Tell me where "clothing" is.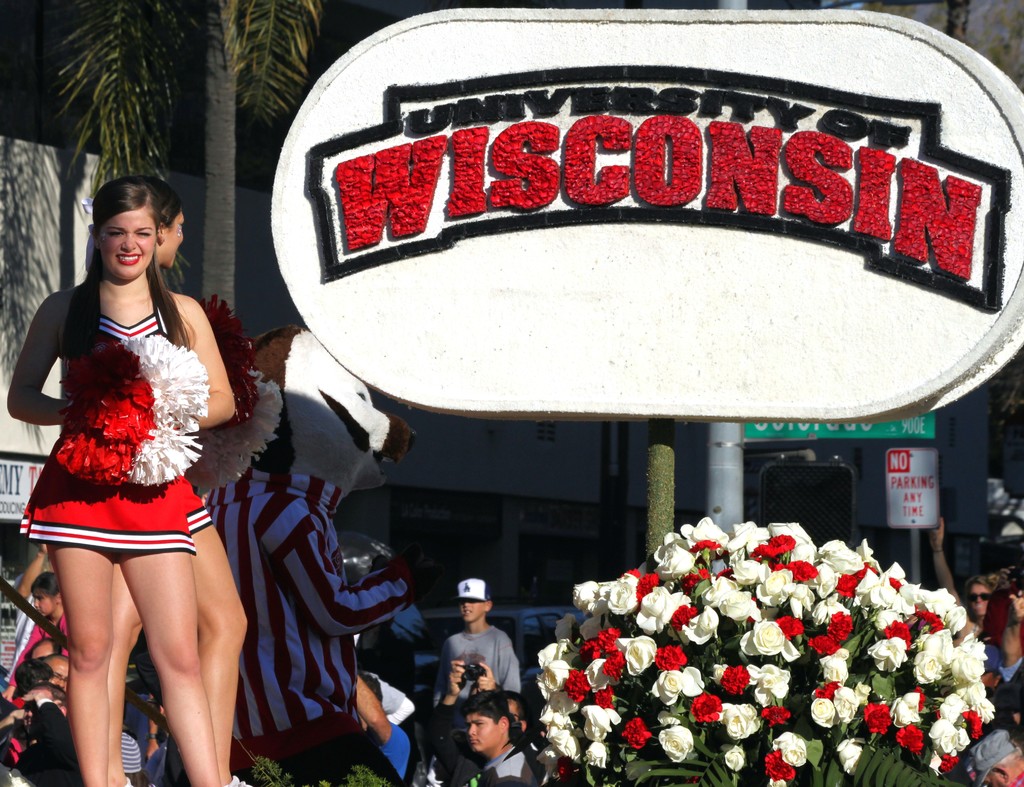
"clothing" is at region(190, 482, 212, 537).
